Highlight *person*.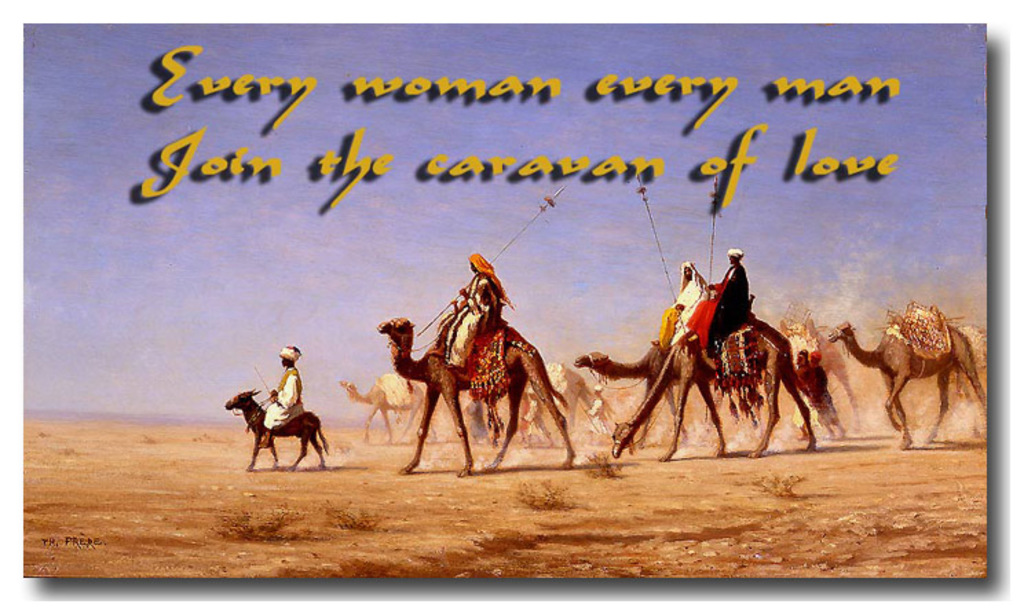
Highlighted region: [248, 347, 306, 460].
